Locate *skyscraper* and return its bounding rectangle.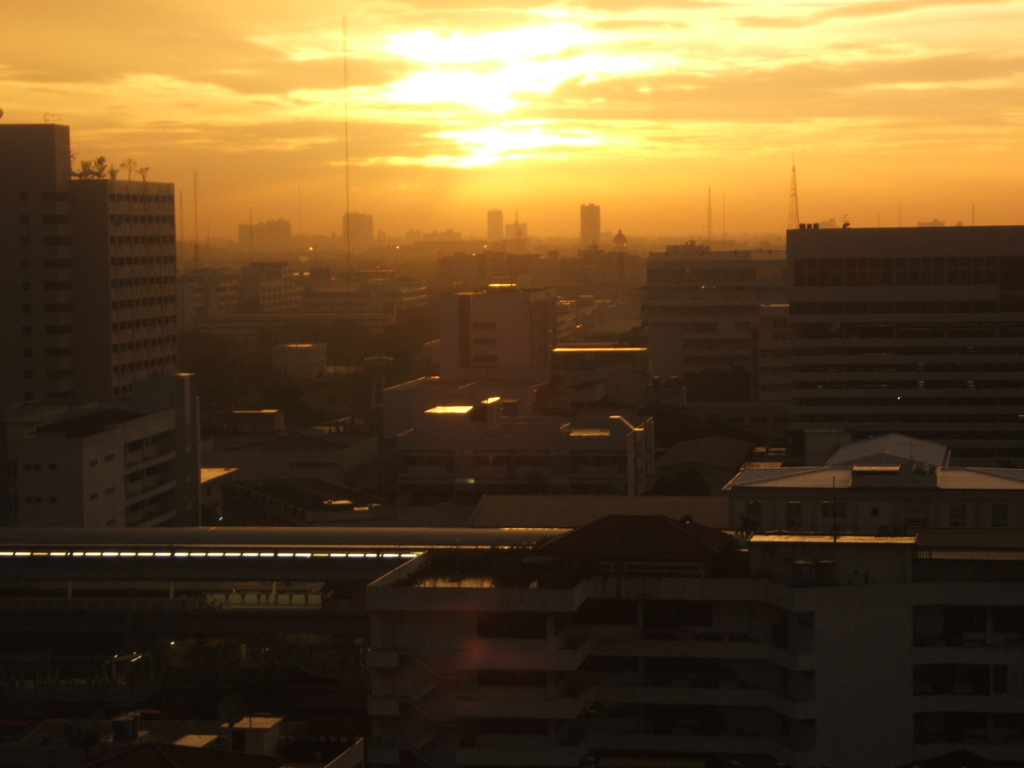
[0,117,85,429].
